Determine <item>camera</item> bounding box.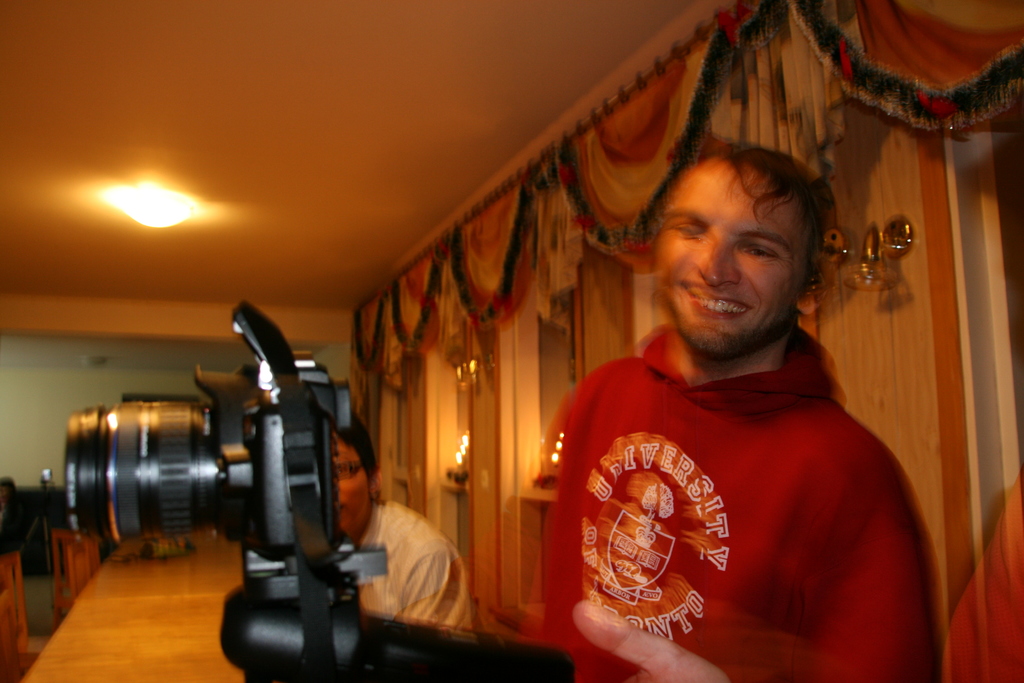
Determined: box(59, 304, 569, 682).
